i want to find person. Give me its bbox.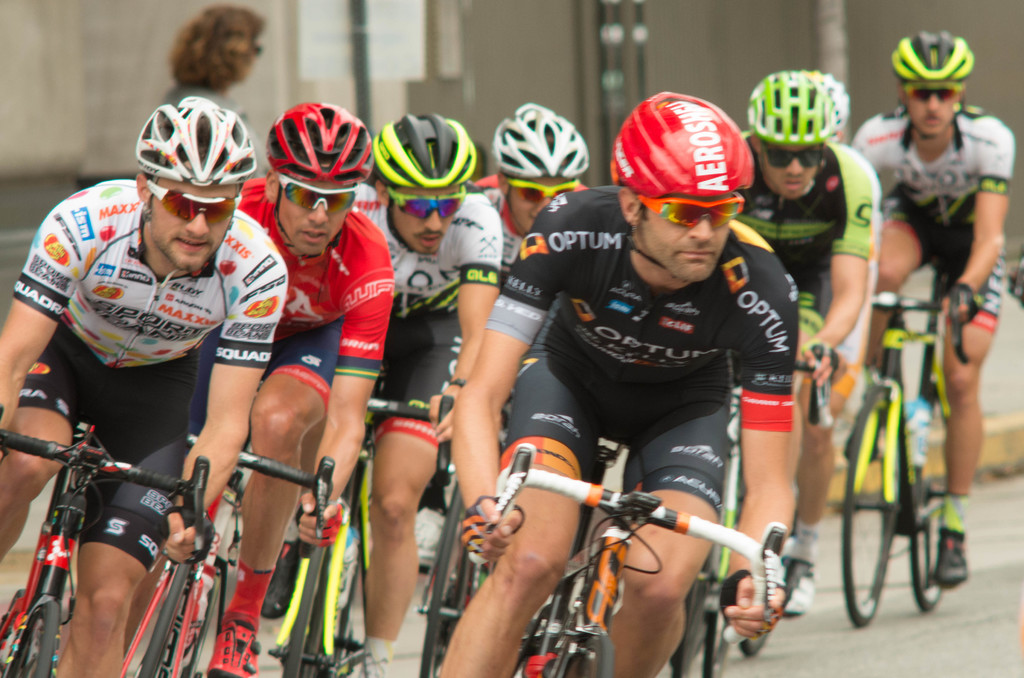
(211,98,394,677).
